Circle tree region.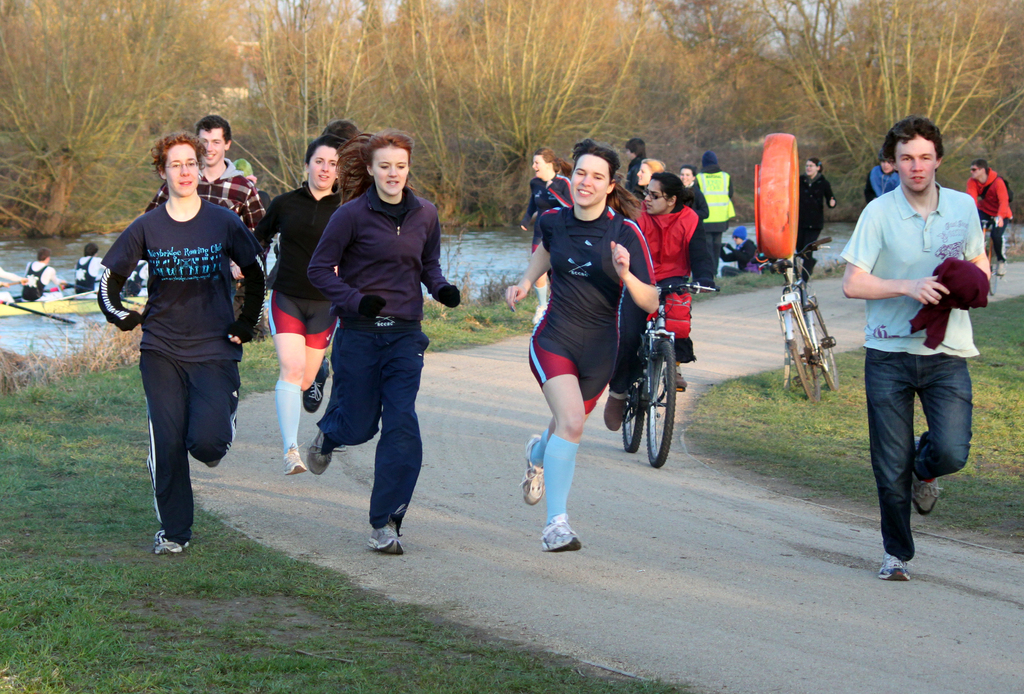
Region: 83/0/278/241.
